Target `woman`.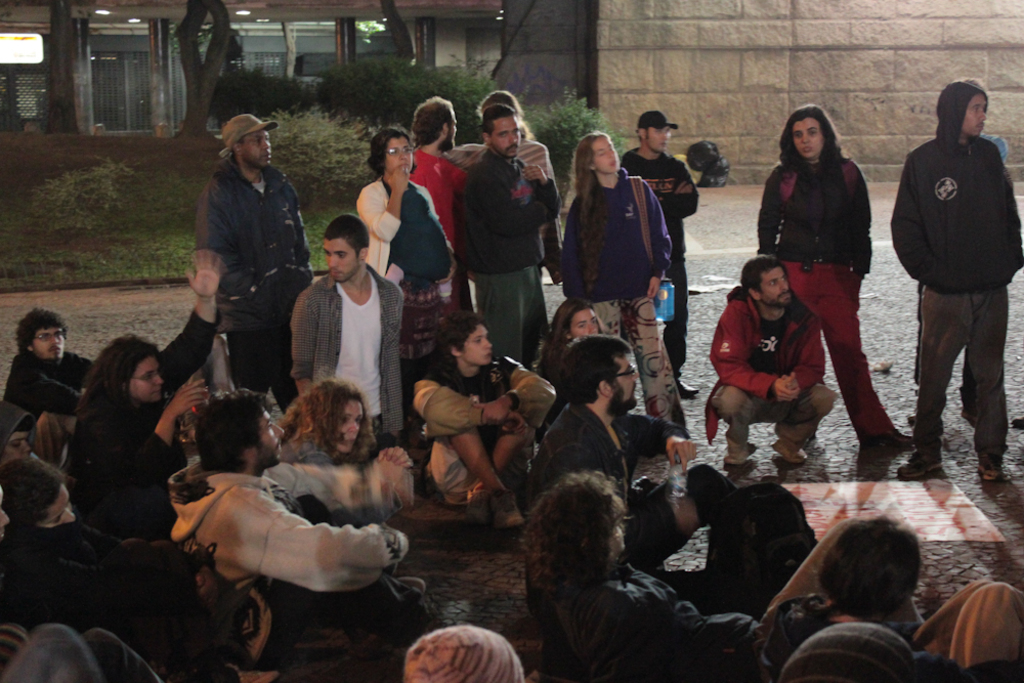
Target region: {"left": 0, "top": 454, "right": 236, "bottom": 682}.
